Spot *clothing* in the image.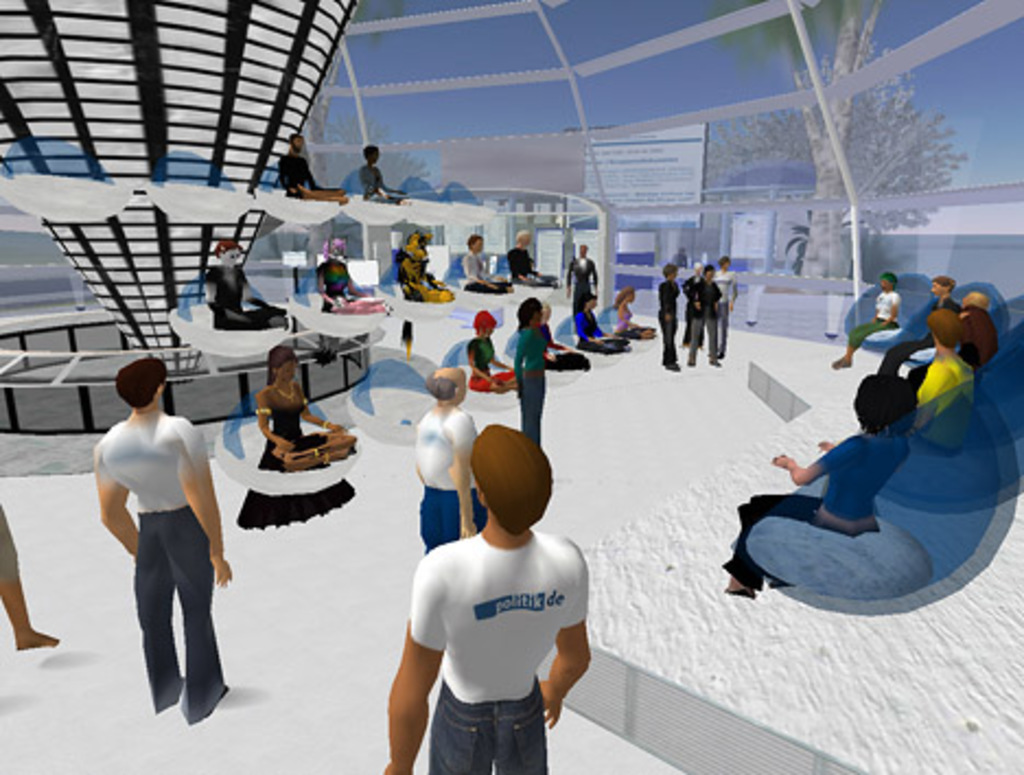
*clothing* found at (508,241,547,285).
